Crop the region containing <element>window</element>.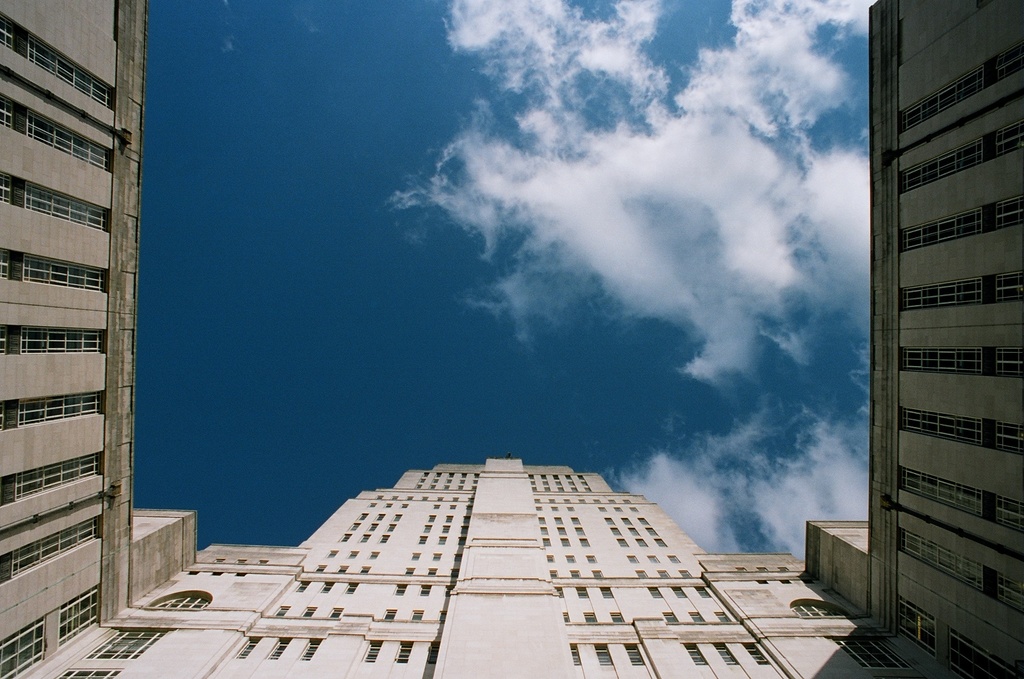
Crop region: 457,534,466,548.
